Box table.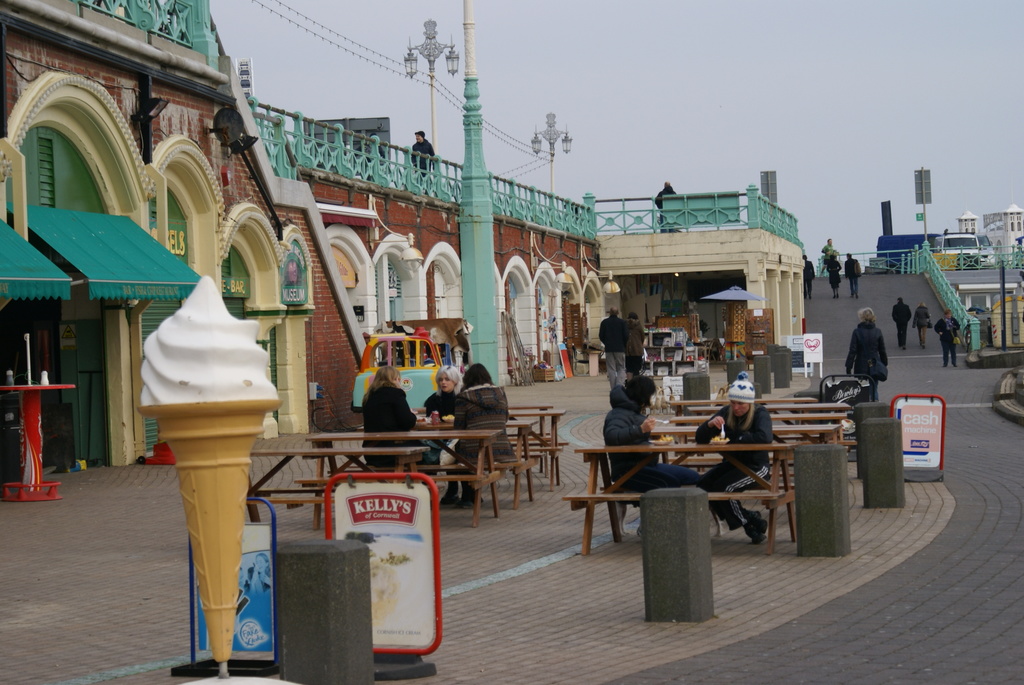
rect(561, 437, 805, 557).
